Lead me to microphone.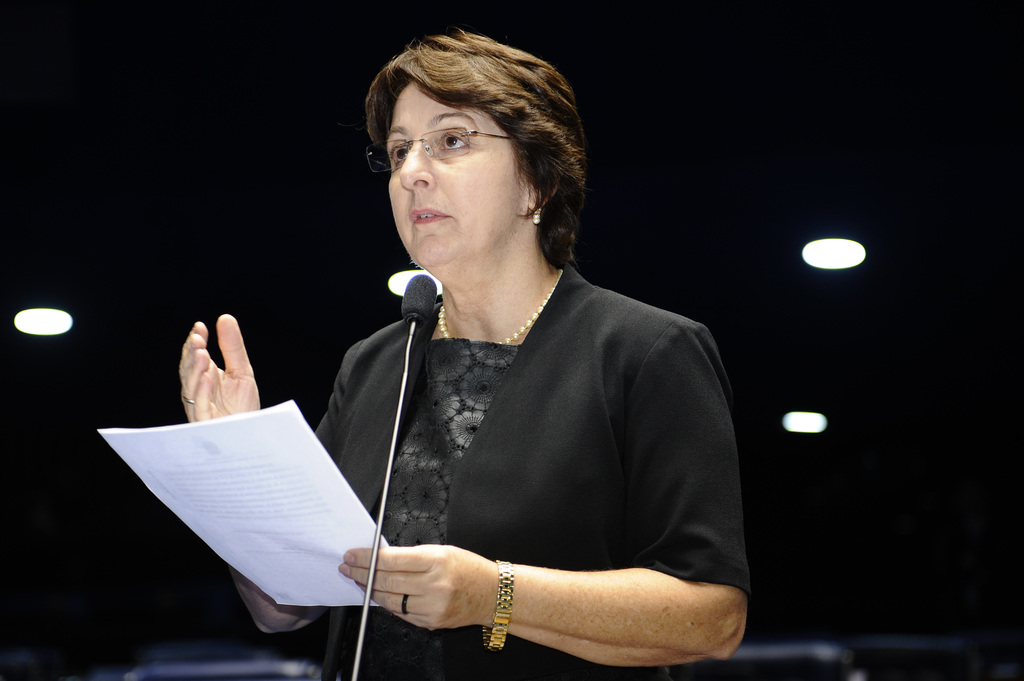
Lead to 400:273:438:324.
